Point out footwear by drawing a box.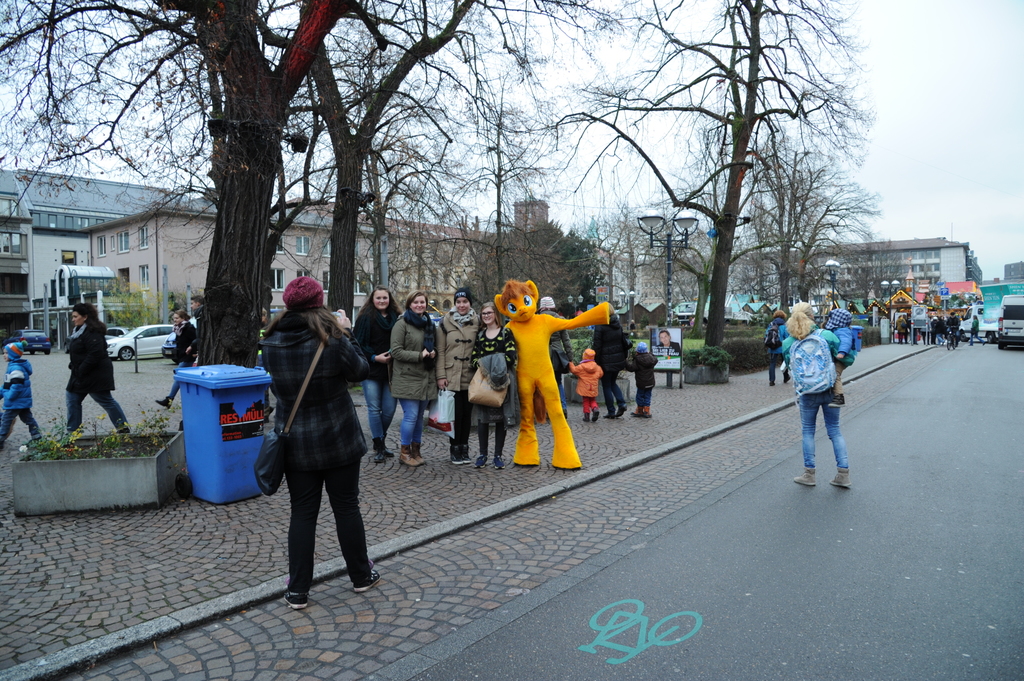
crop(618, 403, 626, 420).
